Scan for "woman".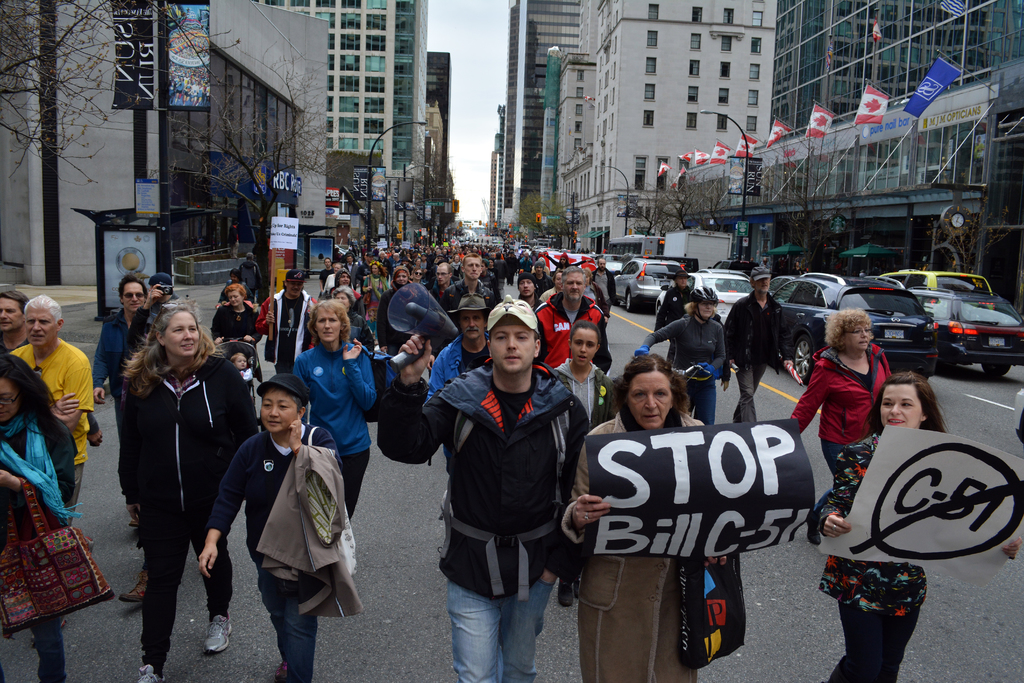
Scan result: box=[637, 284, 725, 428].
